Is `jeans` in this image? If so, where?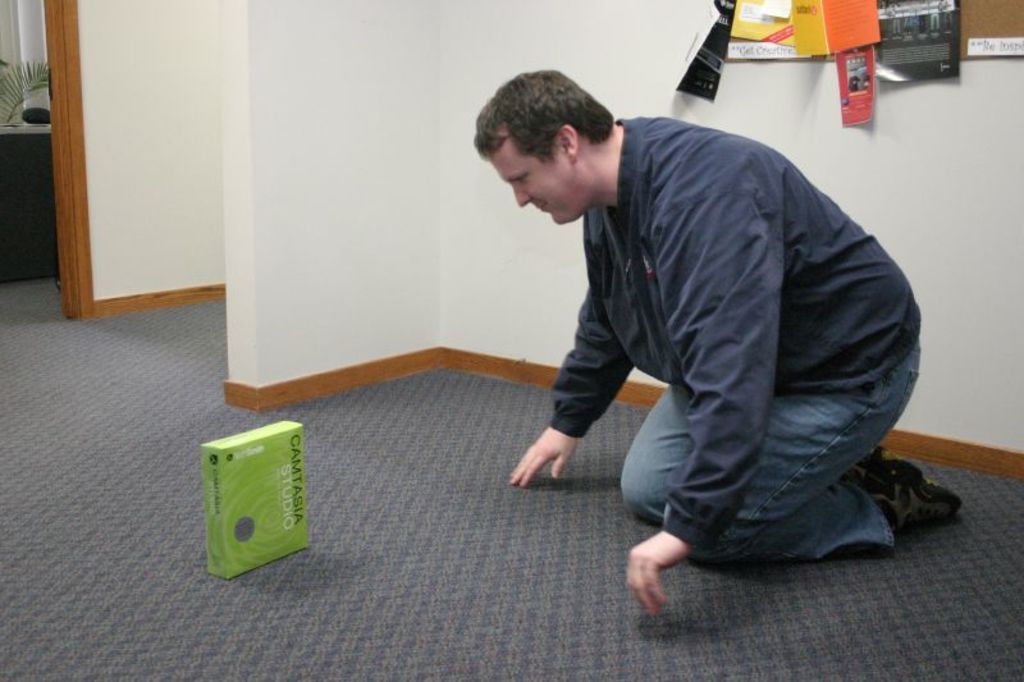
Yes, at BBox(640, 377, 955, 594).
